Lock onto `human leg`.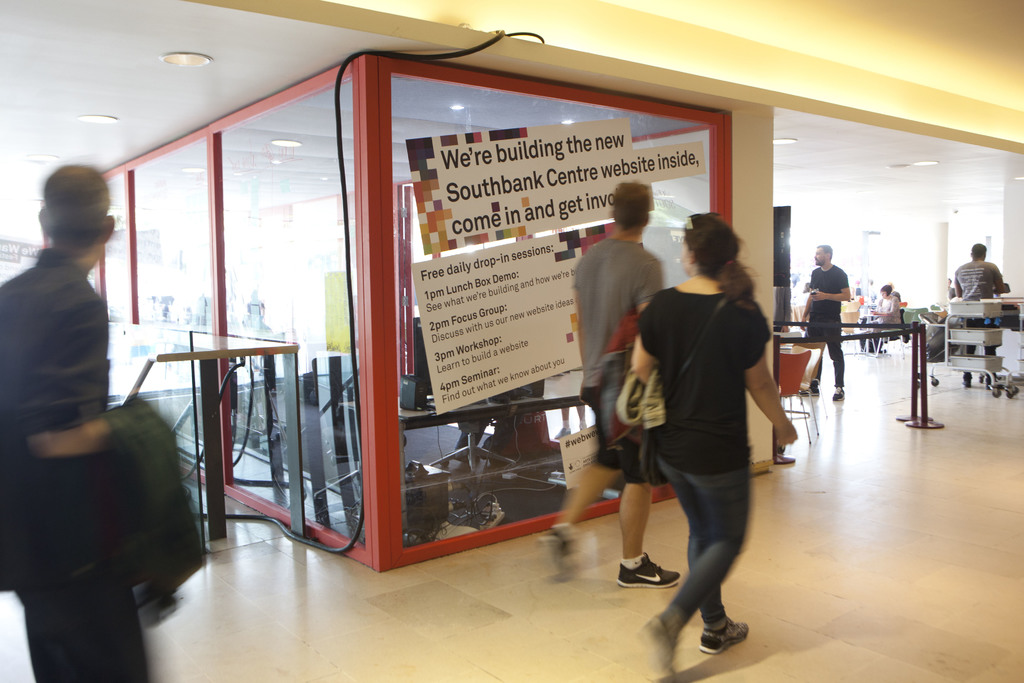
Locked: x1=535, y1=360, x2=624, y2=572.
